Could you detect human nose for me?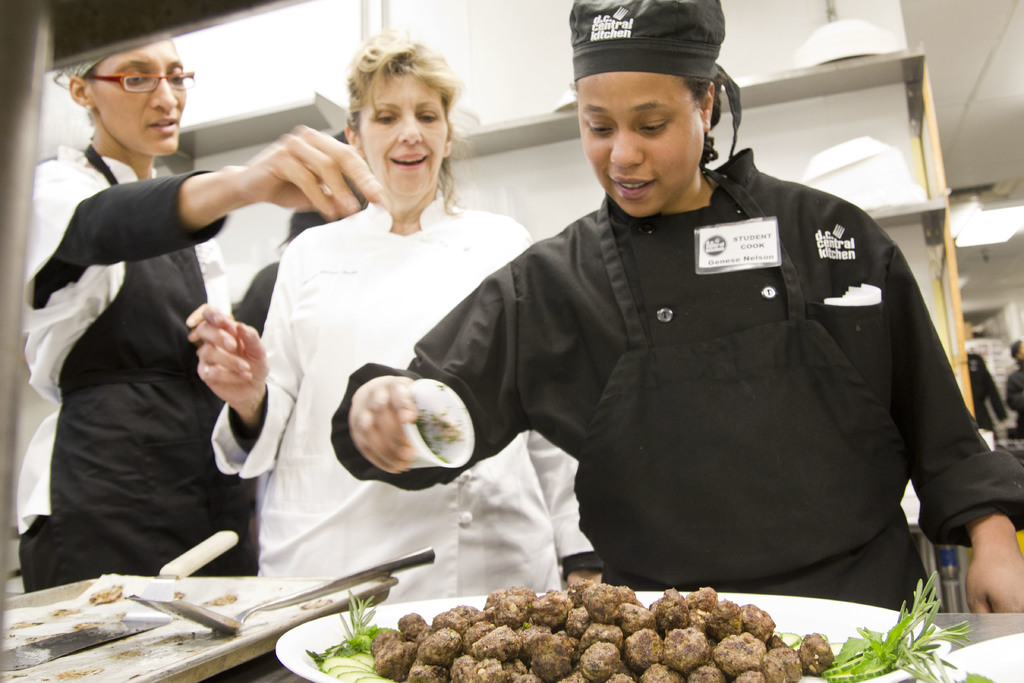
Detection result: Rect(397, 115, 425, 145).
